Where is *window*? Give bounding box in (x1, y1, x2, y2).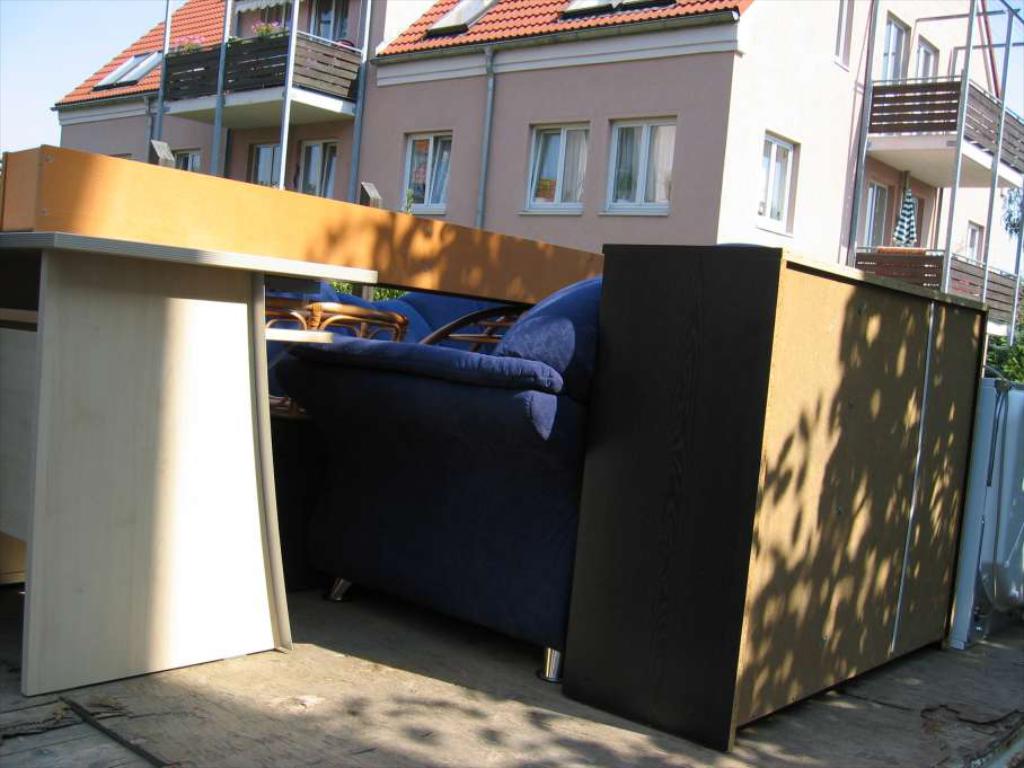
(530, 124, 592, 206).
